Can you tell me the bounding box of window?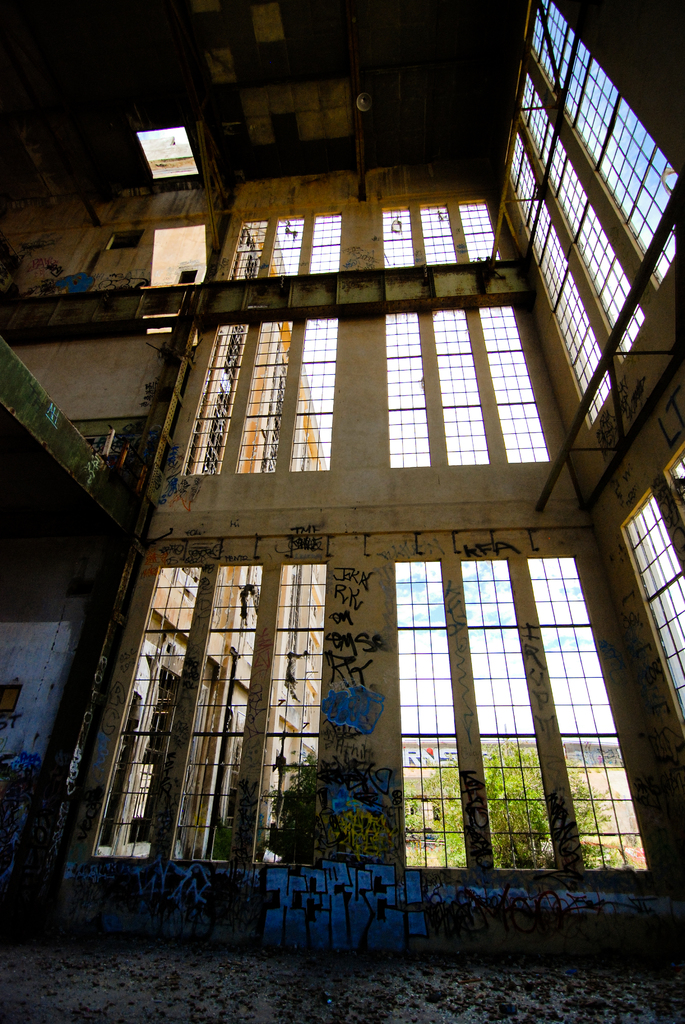
left=84, top=554, right=219, bottom=869.
